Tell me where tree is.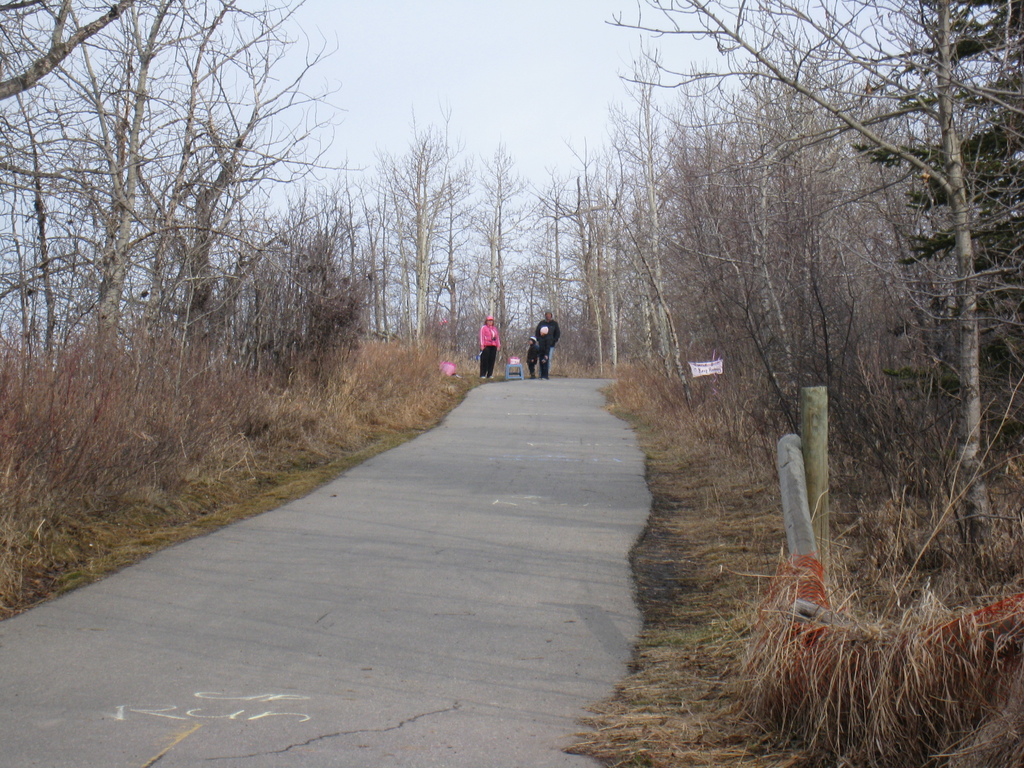
tree is at (x1=776, y1=28, x2=1021, y2=574).
